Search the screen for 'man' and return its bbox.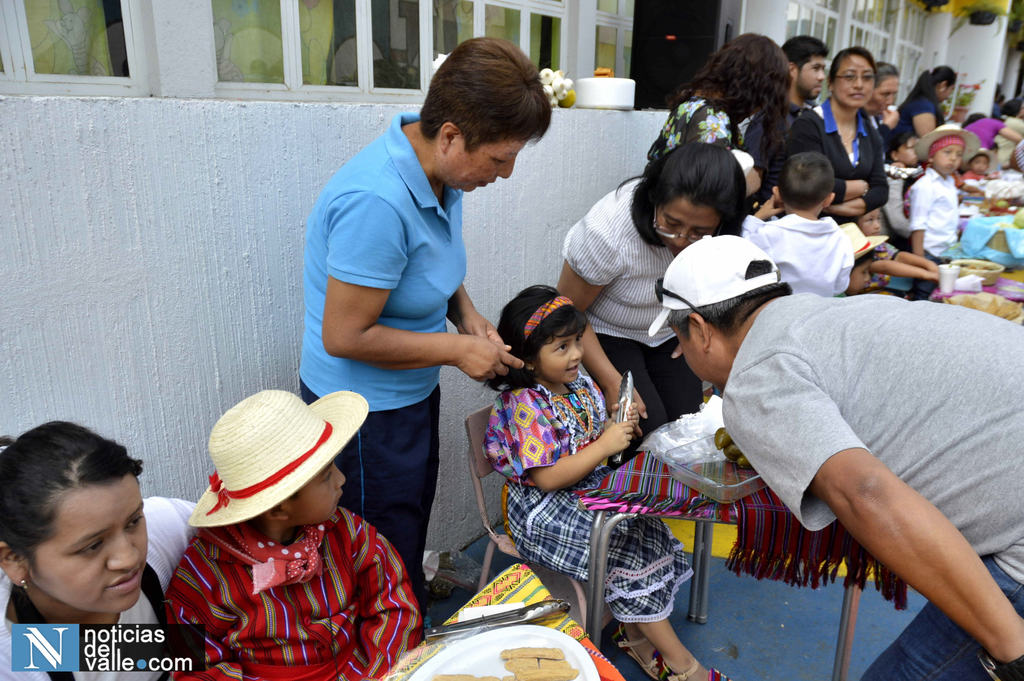
Found: 661 211 1008 639.
